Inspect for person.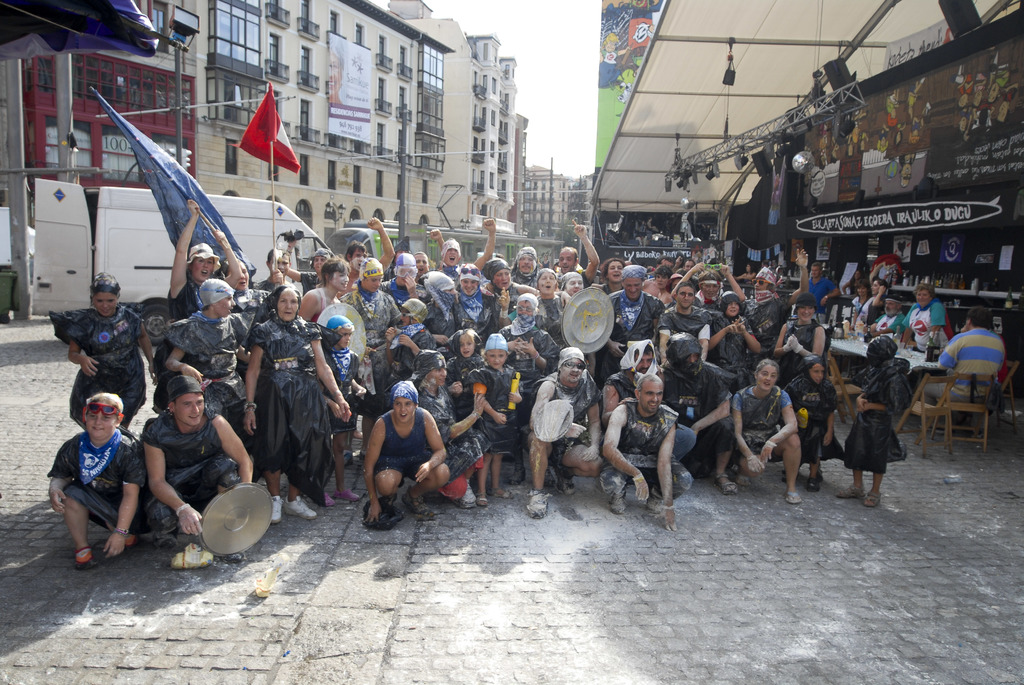
Inspection: [164, 270, 255, 448].
